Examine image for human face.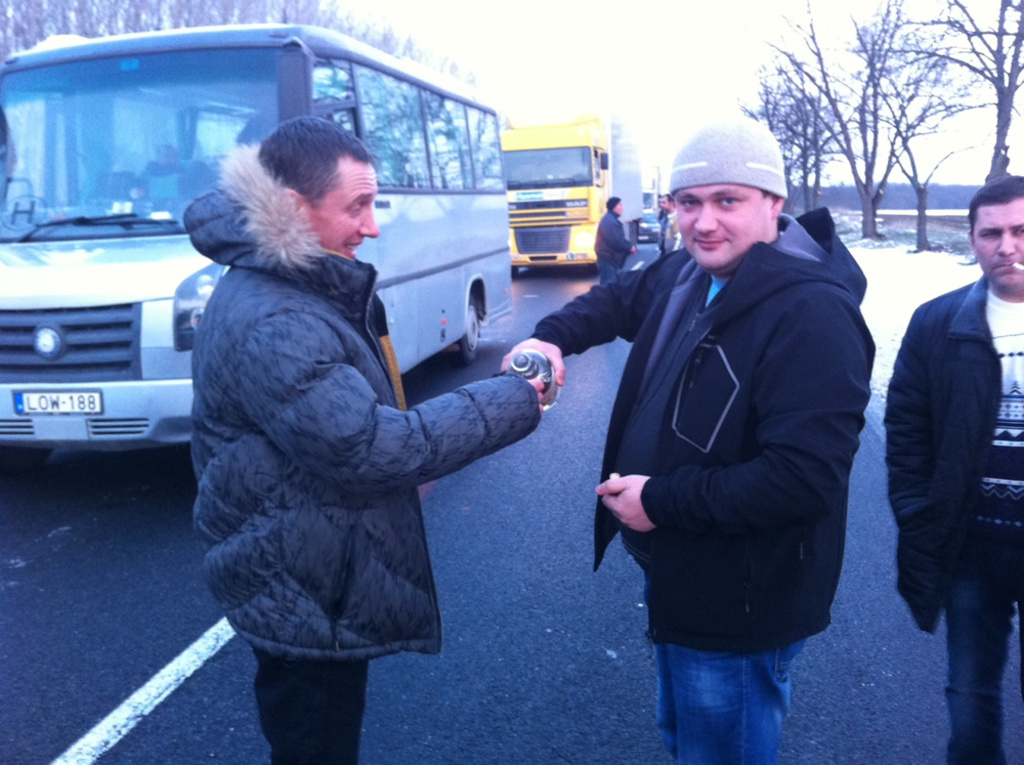
Examination result: <bbox>612, 201, 618, 209</bbox>.
